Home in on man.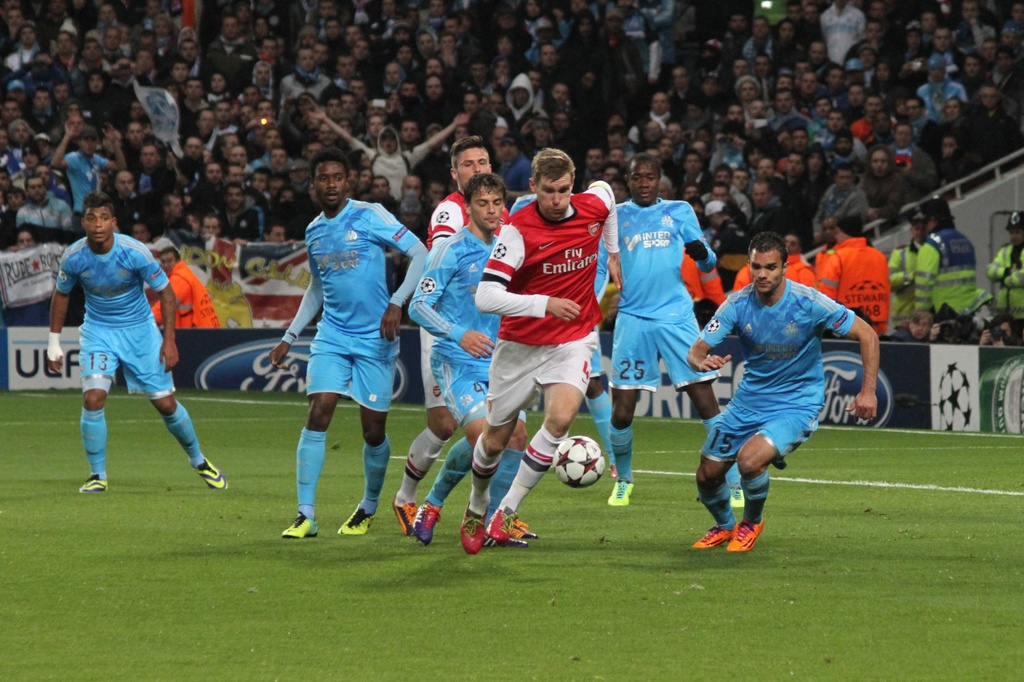
Homed in at (964, 87, 1012, 152).
